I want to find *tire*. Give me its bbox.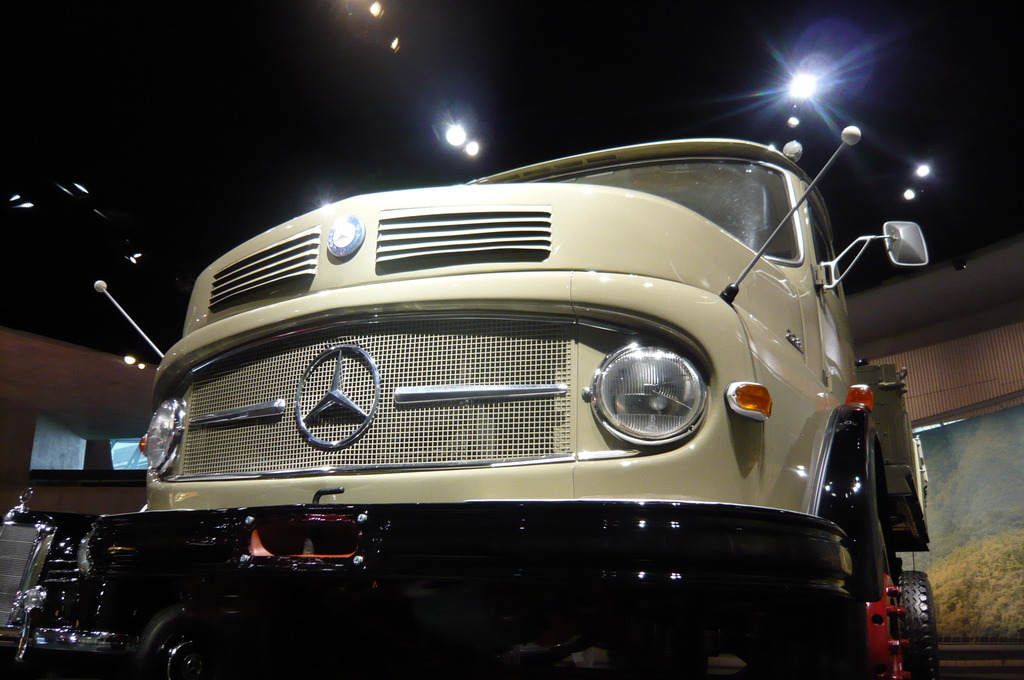
bbox(856, 562, 894, 679).
